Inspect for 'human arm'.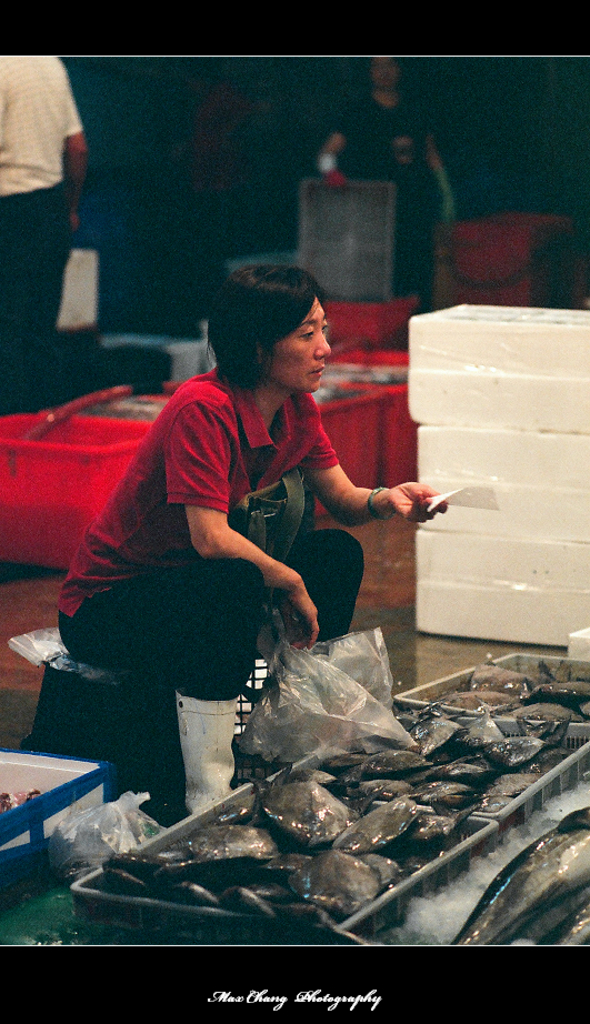
Inspection: {"left": 286, "top": 428, "right": 431, "bottom": 548}.
